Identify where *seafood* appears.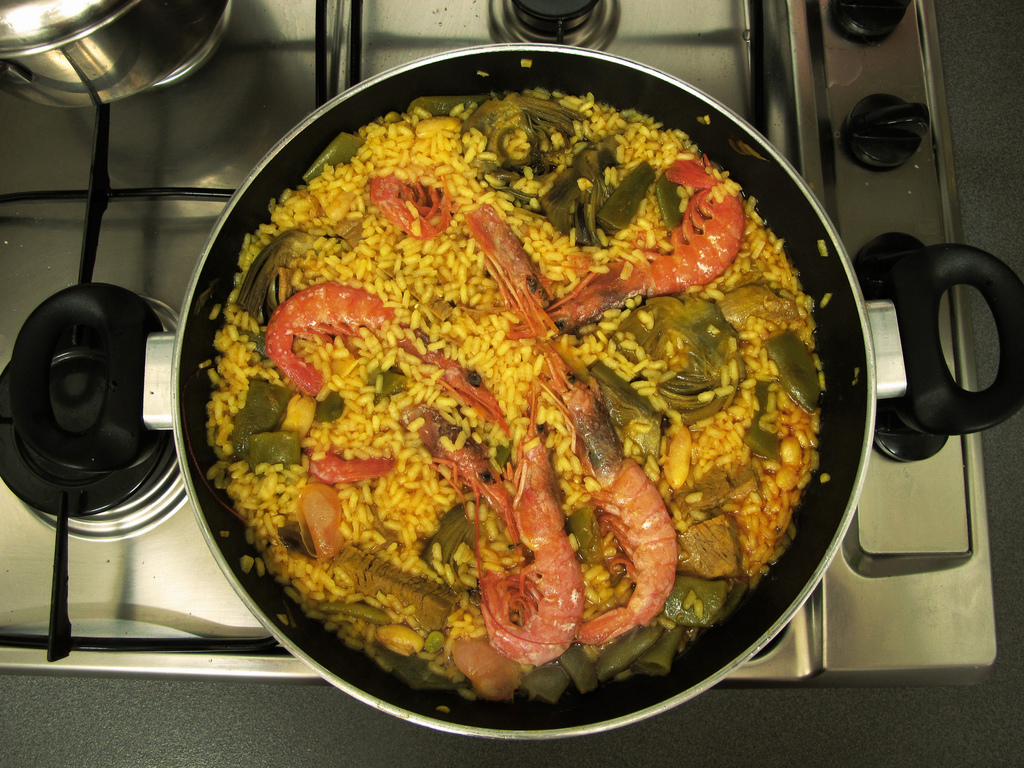
Appears at region(556, 338, 680, 647).
